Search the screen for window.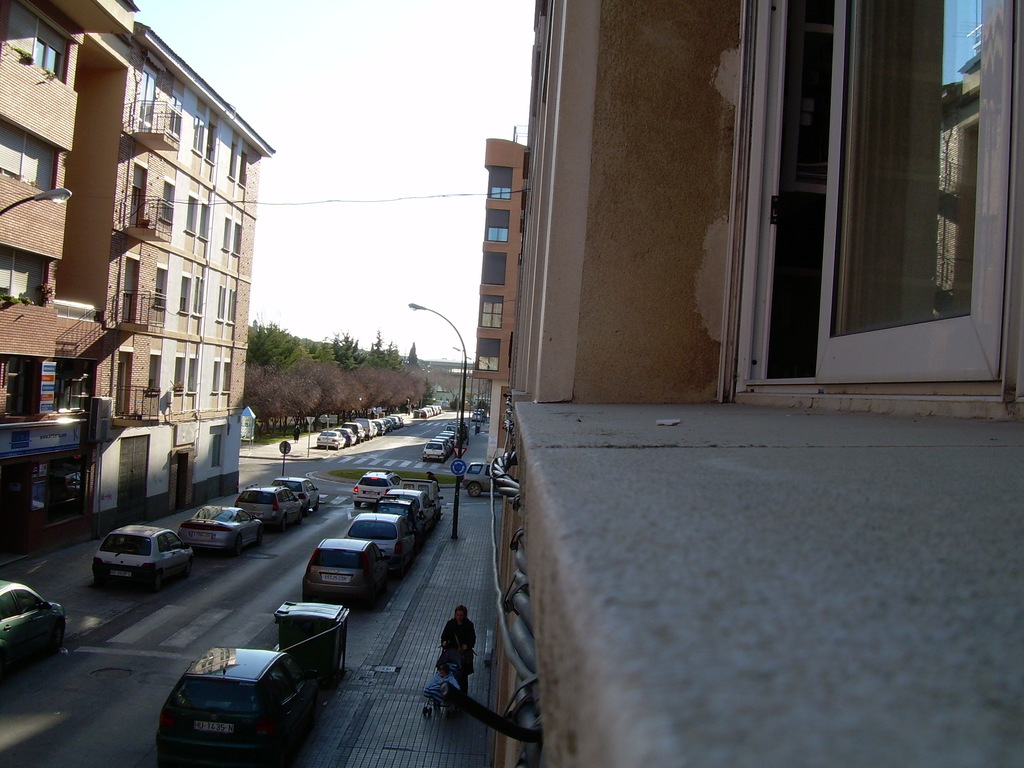
Found at locate(51, 47, 60, 79).
